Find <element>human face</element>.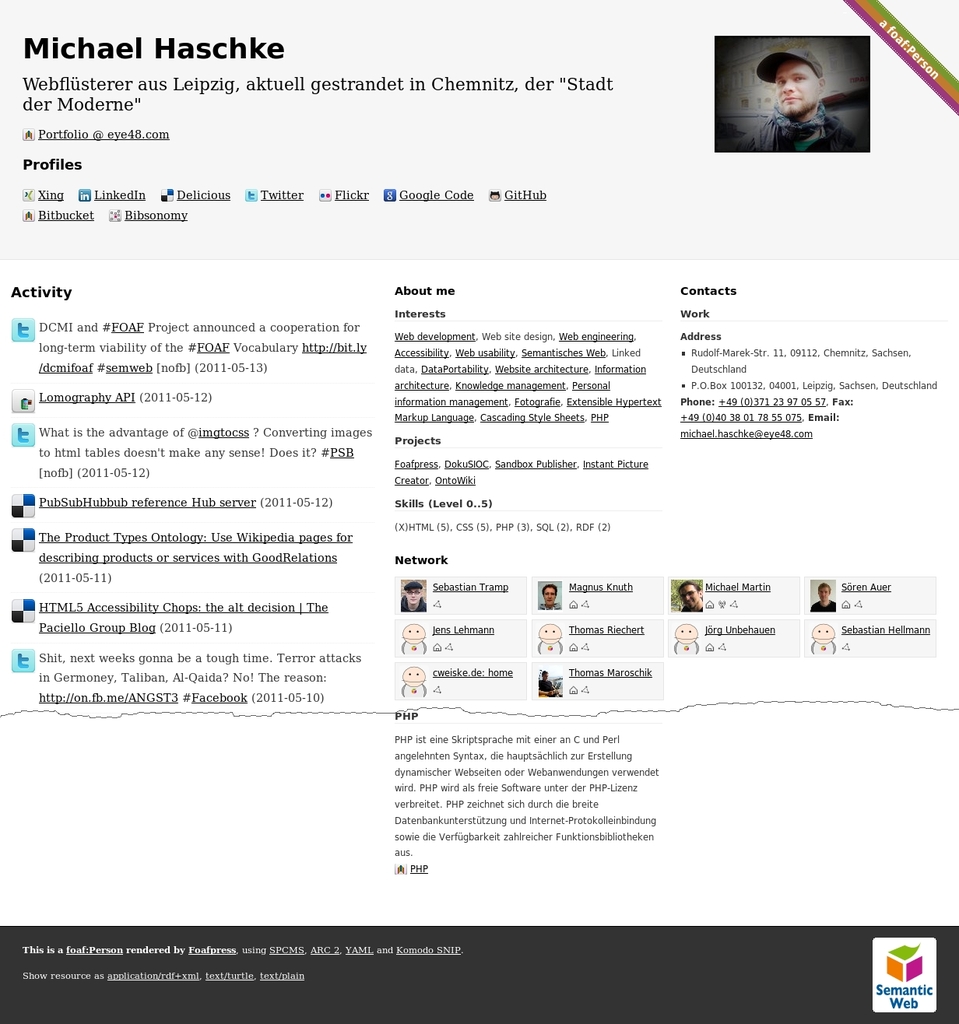
pyautogui.locateOnScreen(402, 584, 425, 605).
